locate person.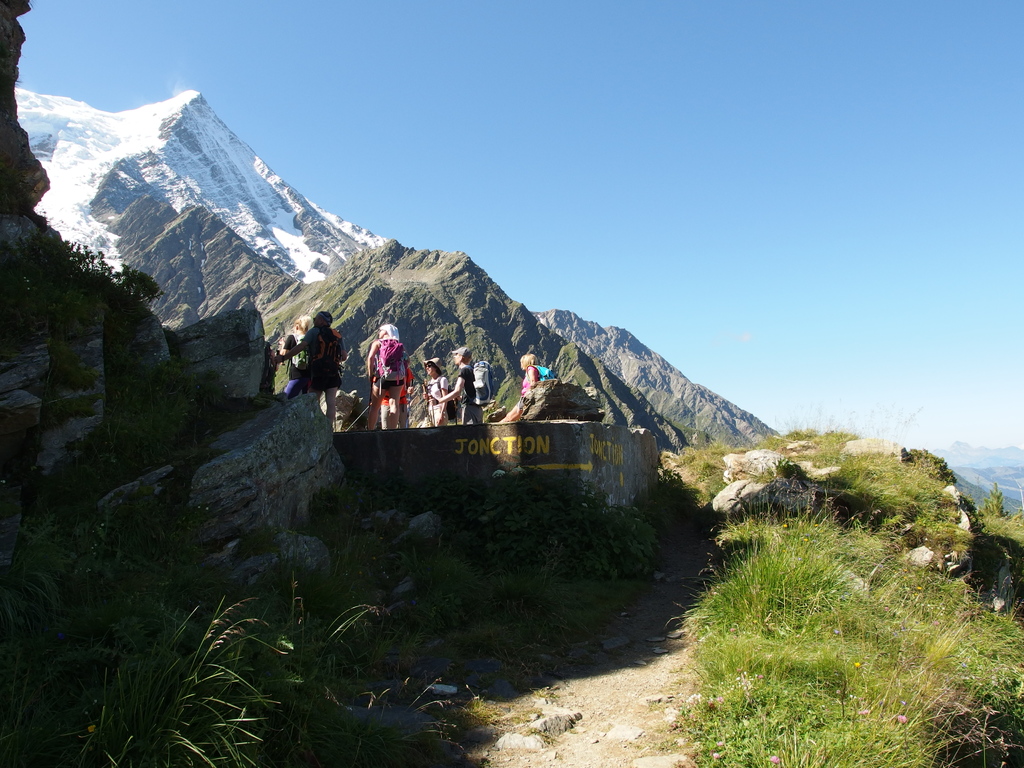
Bounding box: BBox(365, 323, 406, 431).
